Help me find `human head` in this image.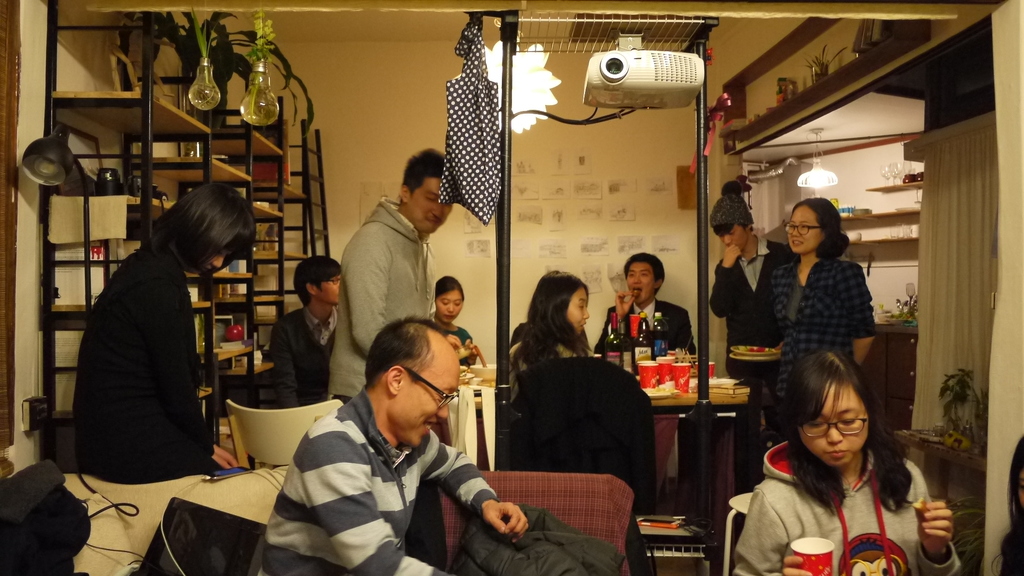
Found it: <box>707,196,754,256</box>.
